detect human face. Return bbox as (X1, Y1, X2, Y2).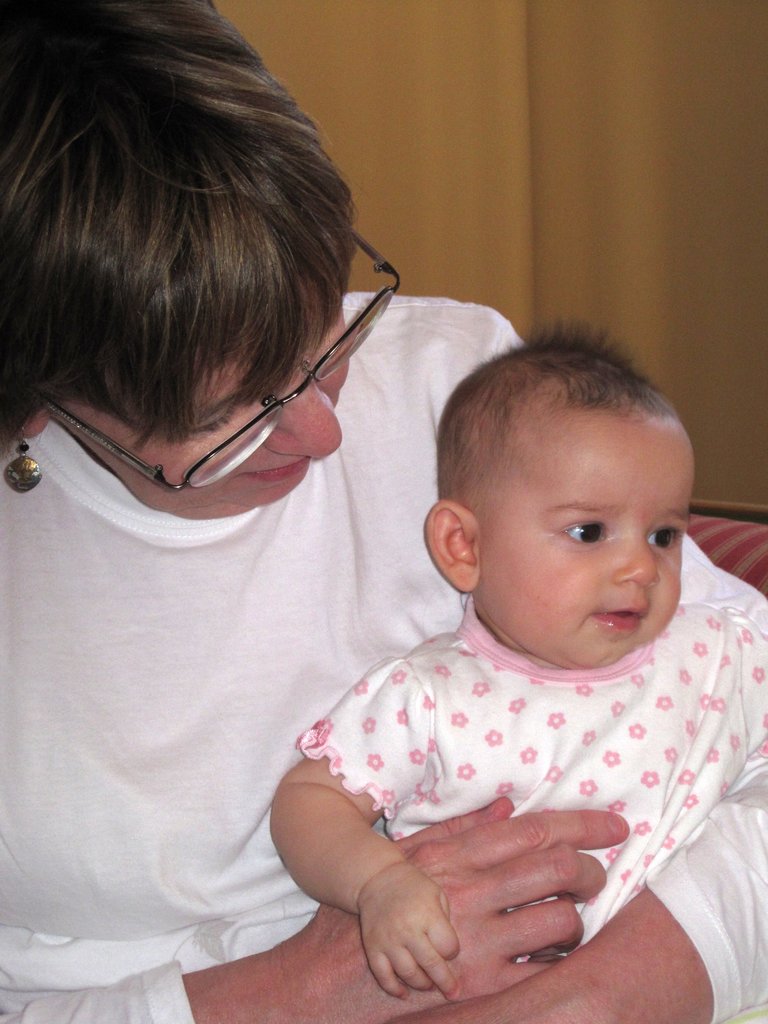
(479, 419, 694, 675).
